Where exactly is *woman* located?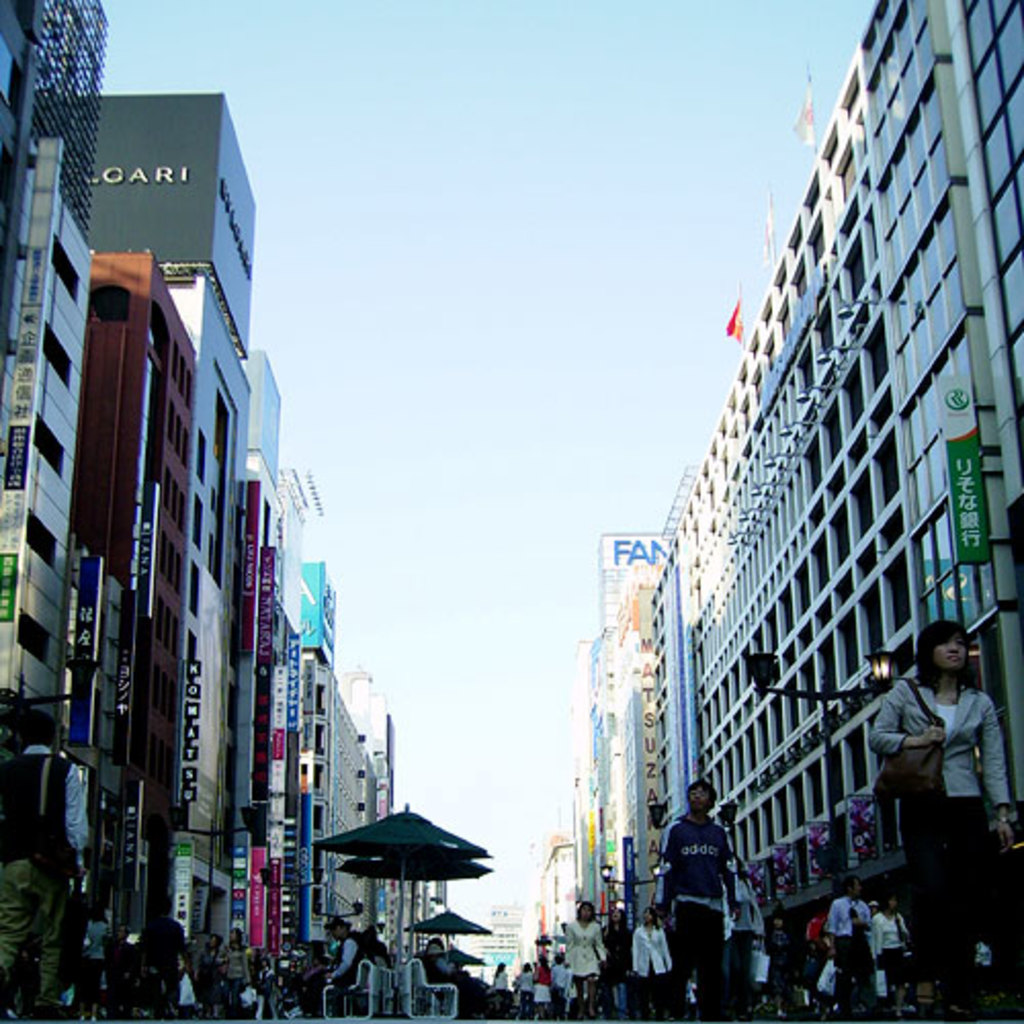
Its bounding box is box=[569, 901, 602, 1022].
